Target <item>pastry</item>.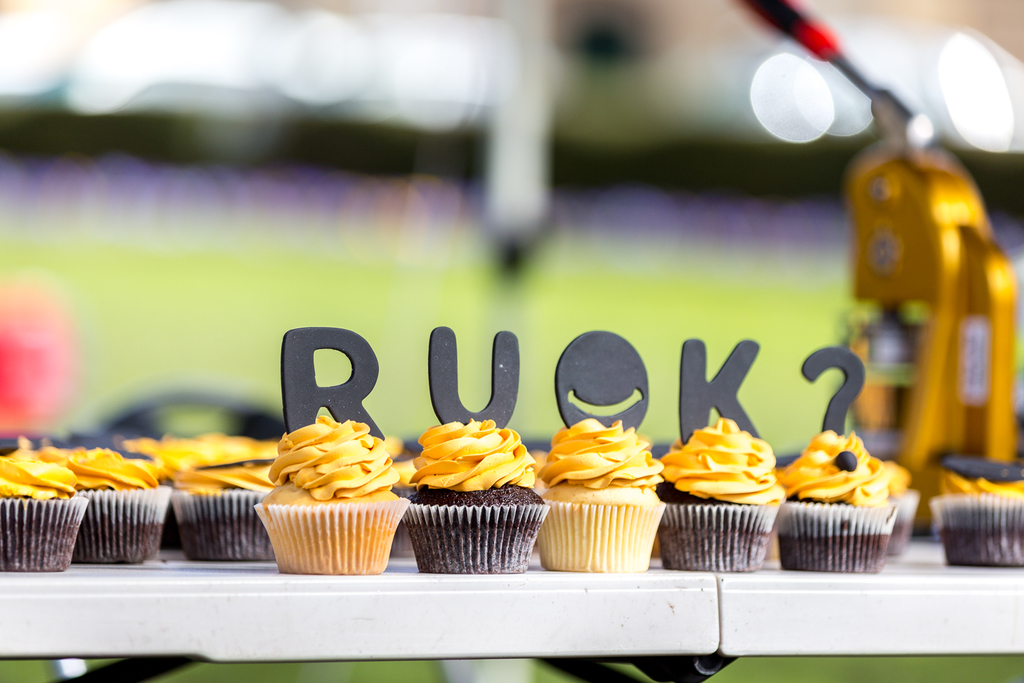
Target region: {"x1": 661, "y1": 337, "x2": 787, "y2": 577}.
